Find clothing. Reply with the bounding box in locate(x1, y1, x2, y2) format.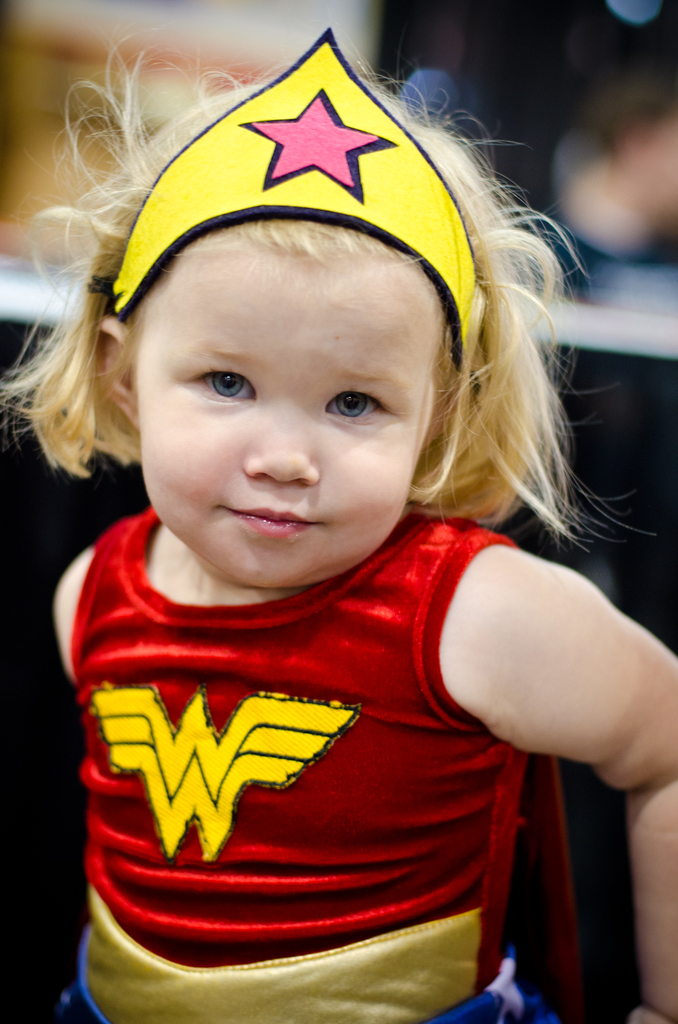
locate(30, 500, 595, 998).
